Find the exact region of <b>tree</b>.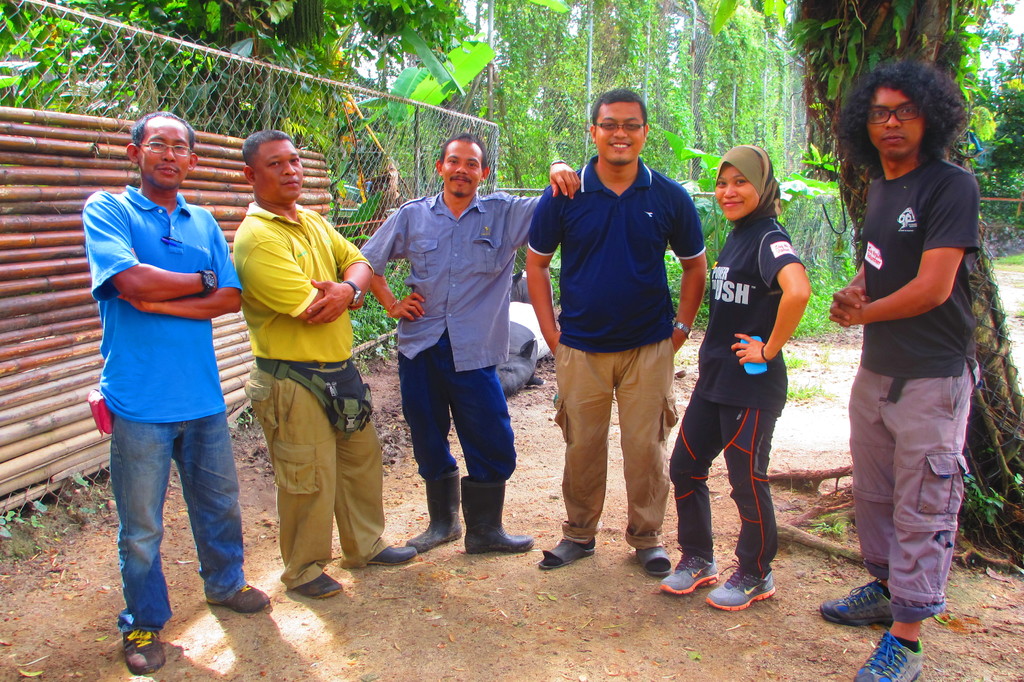
Exact region: <region>778, 0, 1023, 578</region>.
